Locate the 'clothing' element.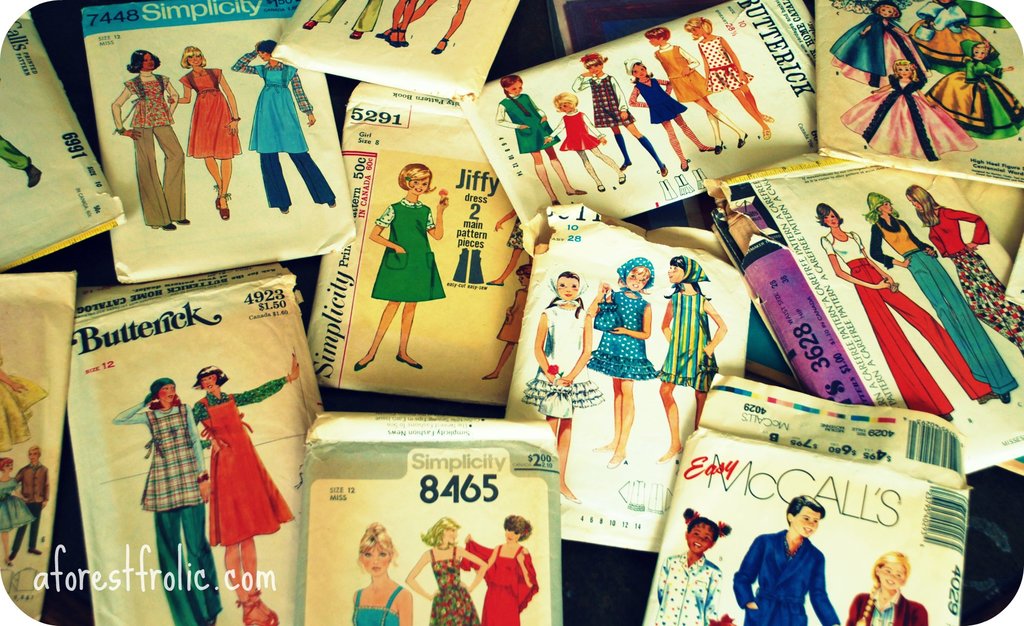
Element bbox: x1=455, y1=538, x2=536, y2=625.
